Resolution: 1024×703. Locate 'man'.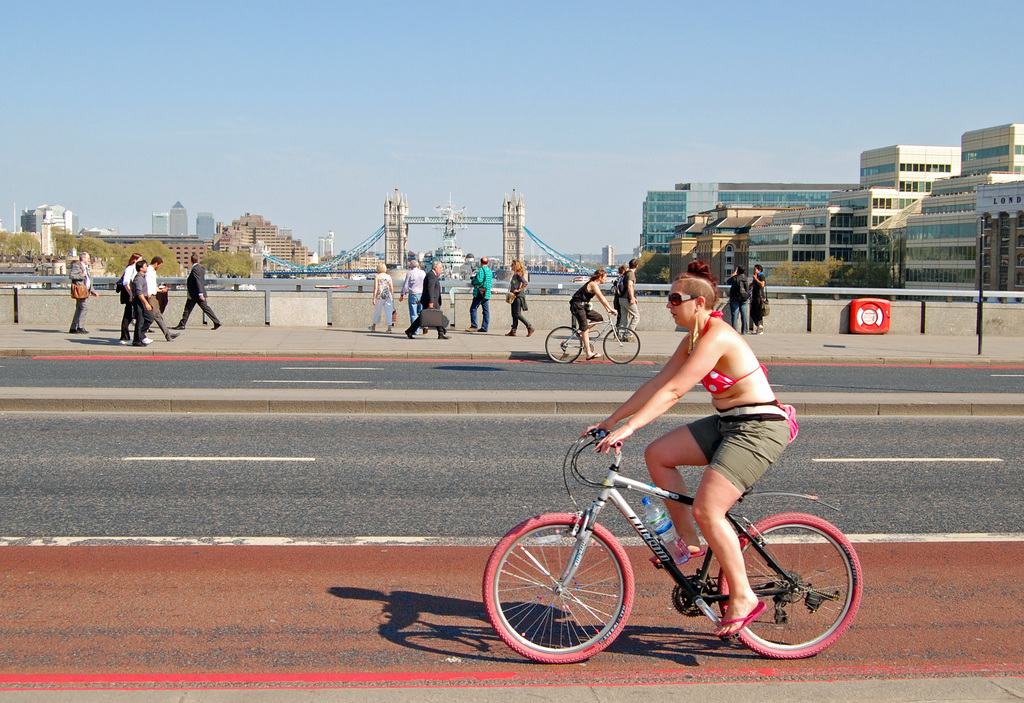
l=64, t=252, r=97, b=332.
